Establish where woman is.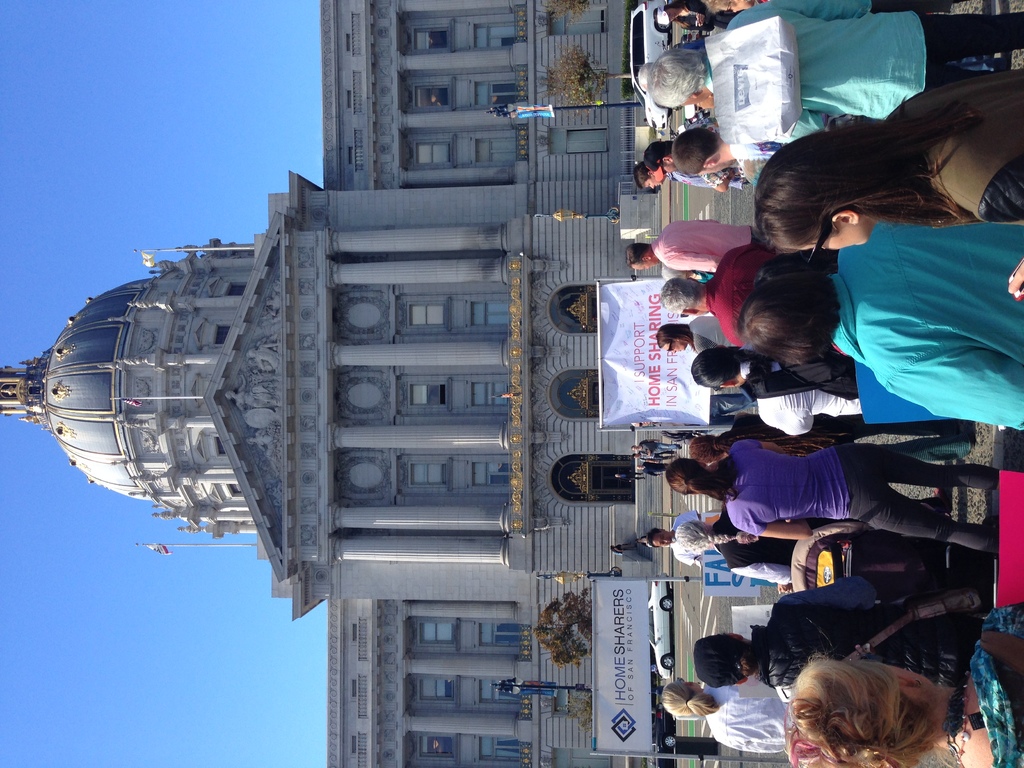
Established at <bbox>660, 678, 793, 746</bbox>.
